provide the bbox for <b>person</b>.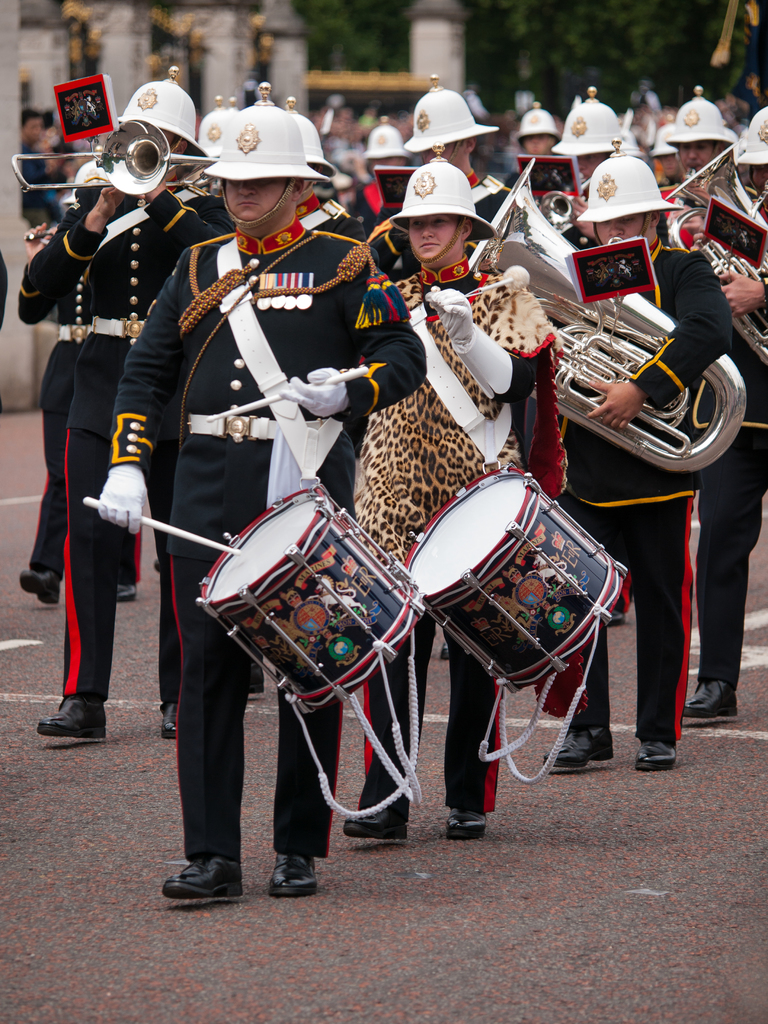
box(543, 113, 726, 710).
